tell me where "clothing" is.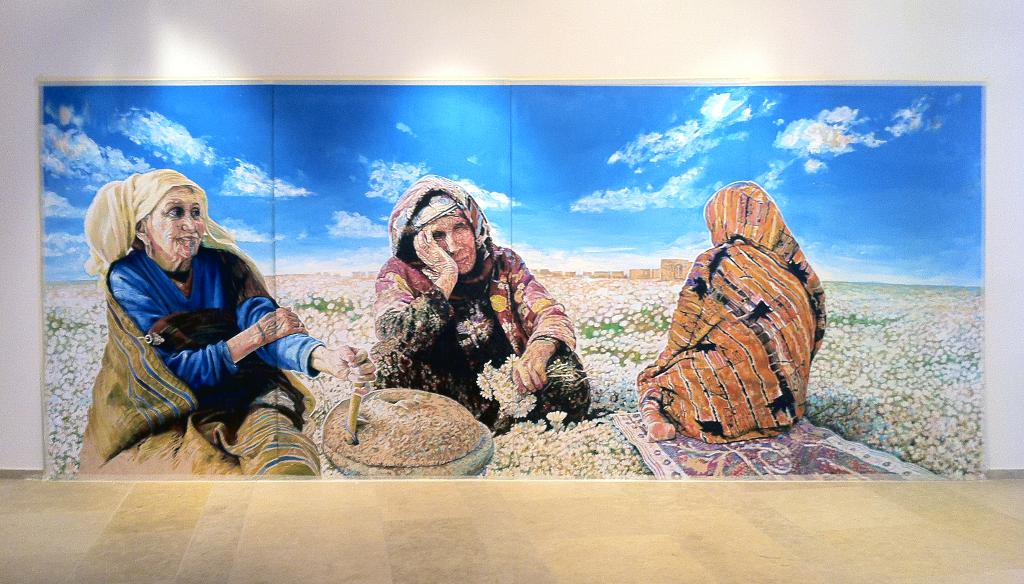
"clothing" is at <bbox>372, 170, 589, 424</bbox>.
